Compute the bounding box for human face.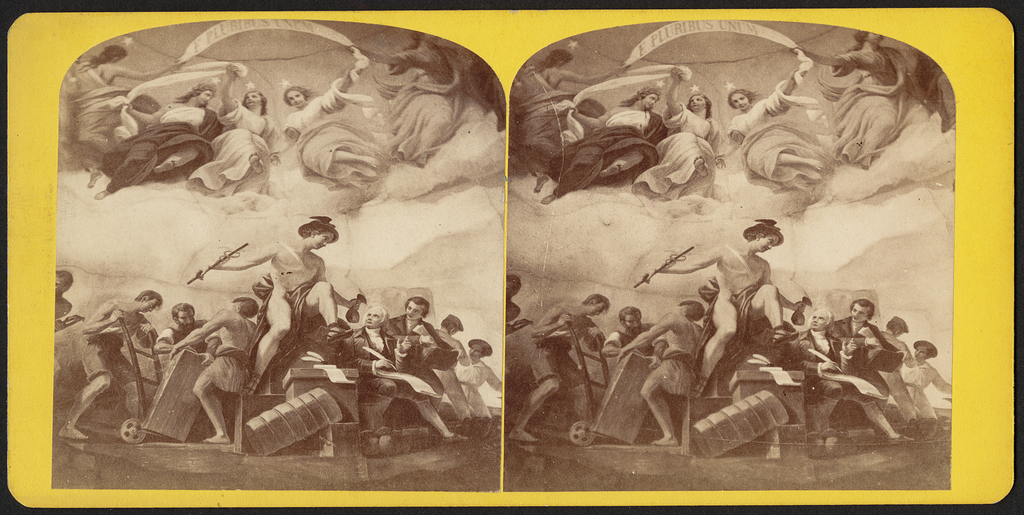
<region>248, 95, 264, 104</region>.
